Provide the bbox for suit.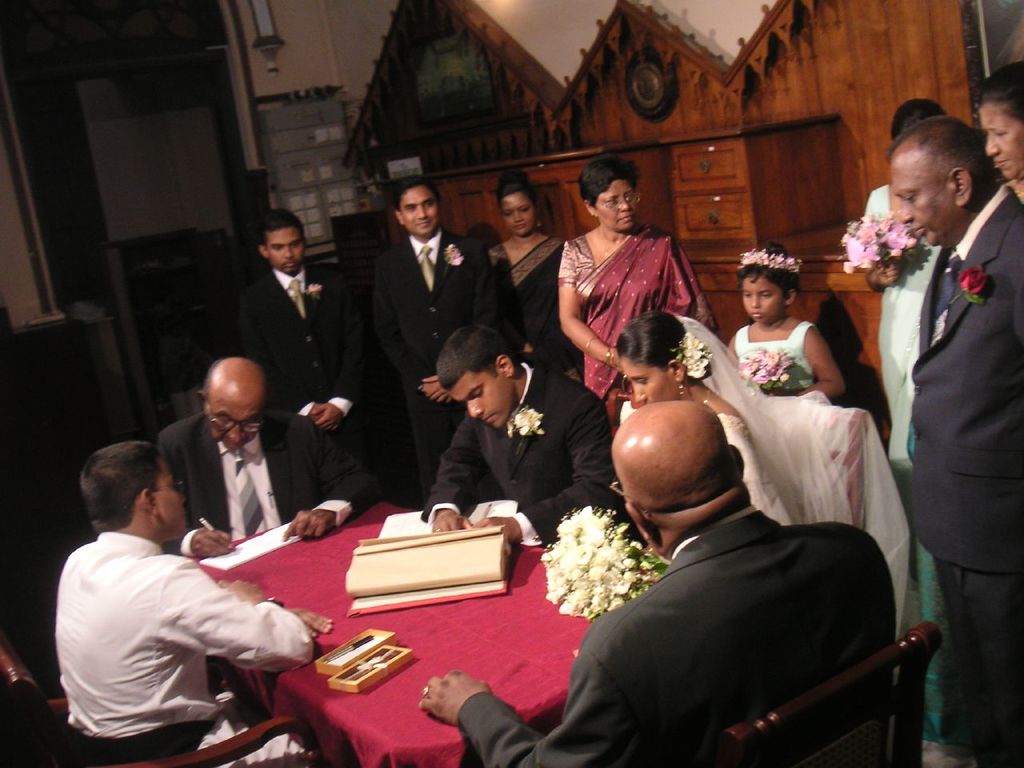
450, 508, 900, 767.
